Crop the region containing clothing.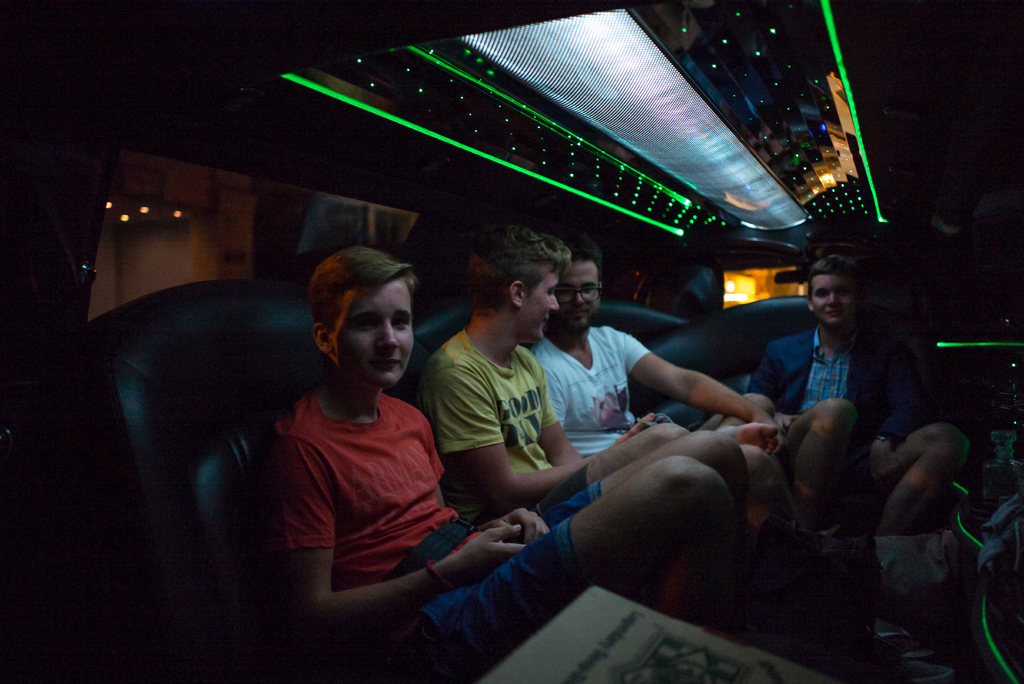
Crop region: <box>243,330,456,609</box>.
